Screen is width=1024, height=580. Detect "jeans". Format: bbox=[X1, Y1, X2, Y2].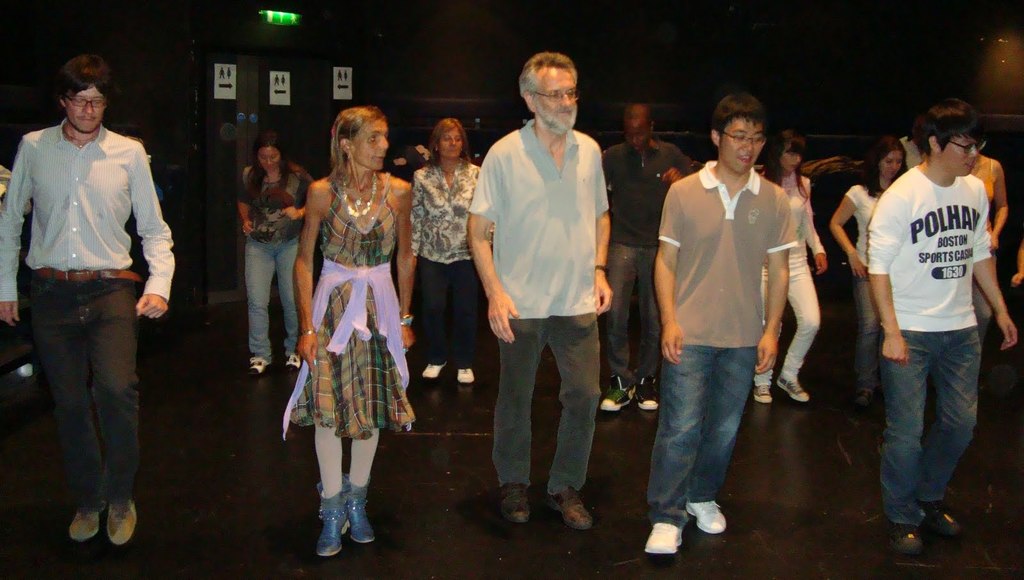
bbox=[851, 270, 870, 389].
